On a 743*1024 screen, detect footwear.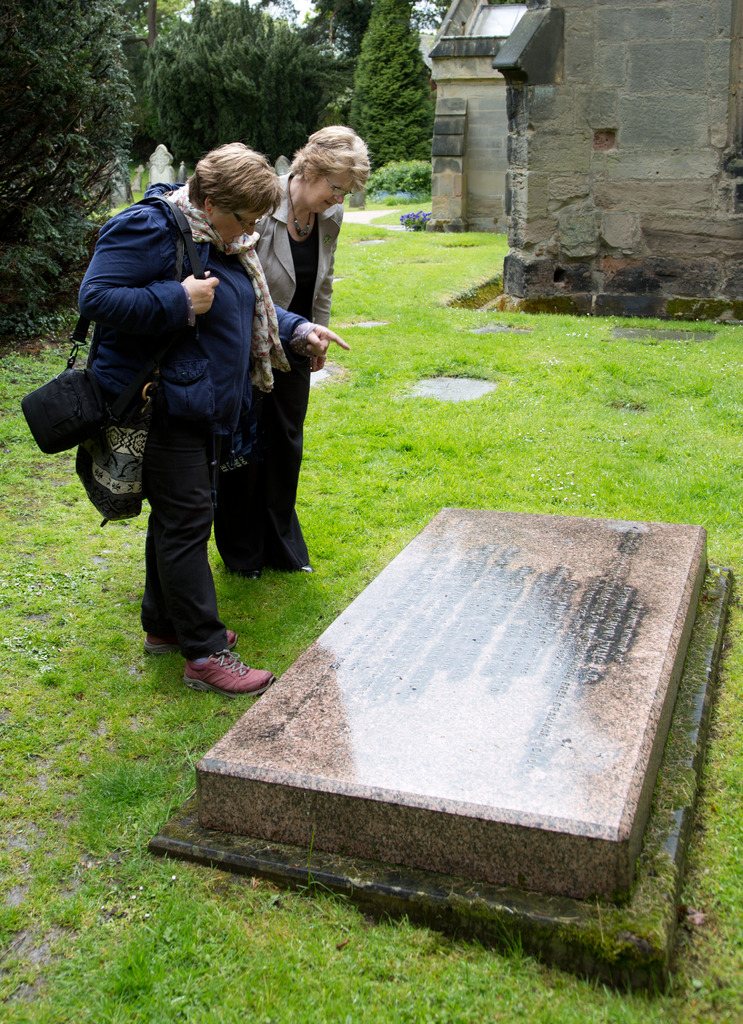
[x1=150, y1=625, x2=239, y2=659].
